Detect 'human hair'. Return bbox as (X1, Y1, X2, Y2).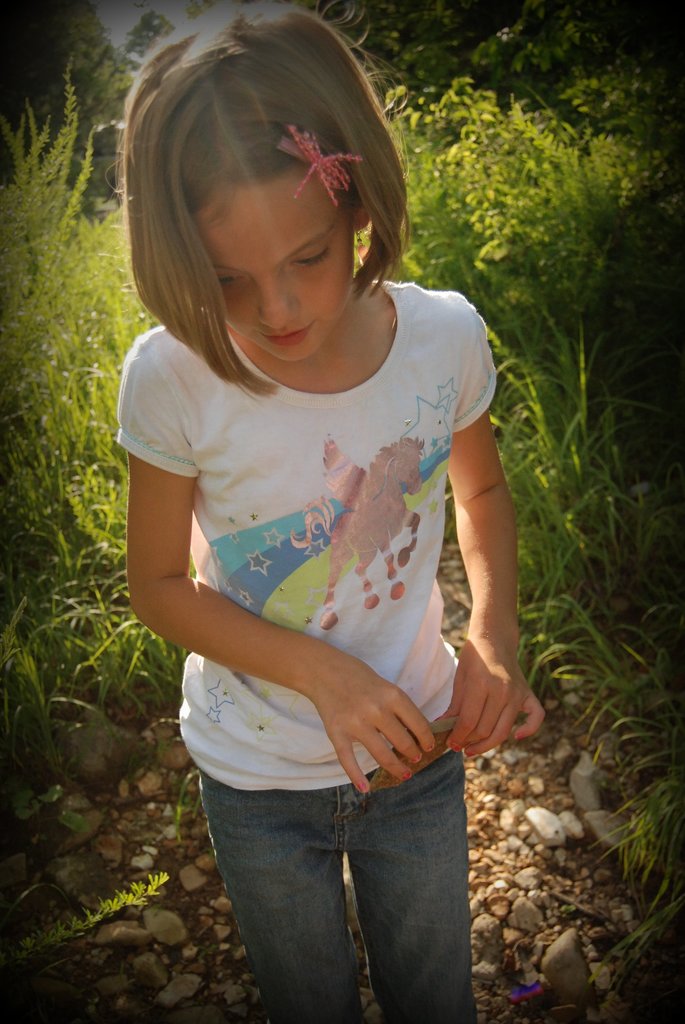
(135, 27, 412, 357).
